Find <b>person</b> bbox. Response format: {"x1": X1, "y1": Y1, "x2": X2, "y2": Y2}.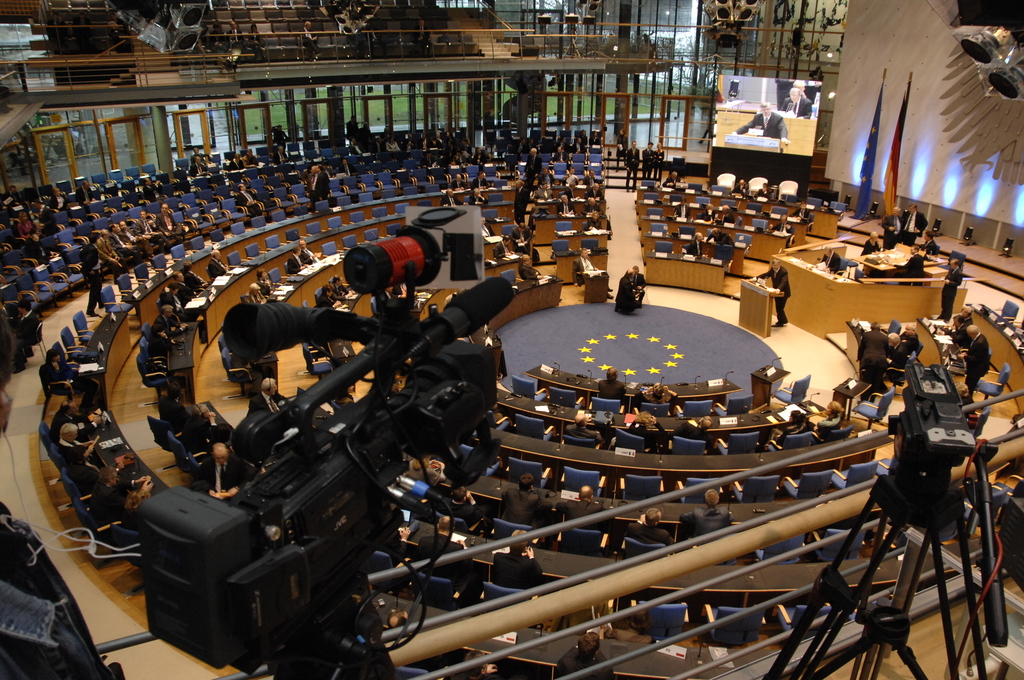
{"x1": 674, "y1": 196, "x2": 691, "y2": 217}.
